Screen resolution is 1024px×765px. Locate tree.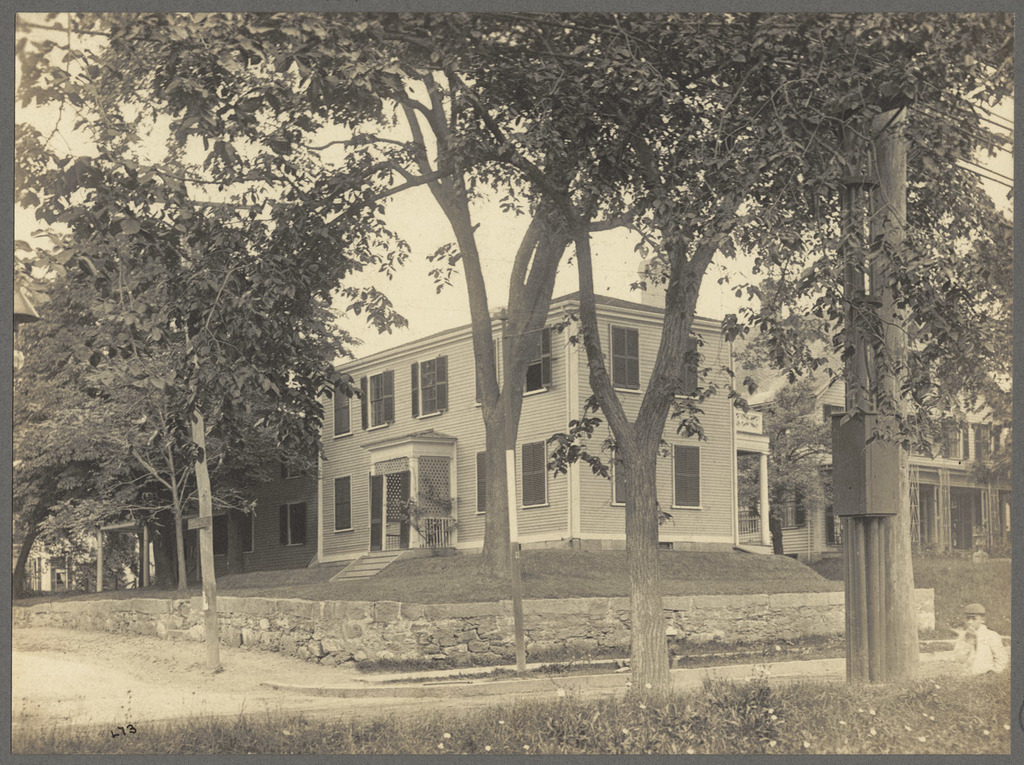
bbox=(13, 117, 429, 675).
